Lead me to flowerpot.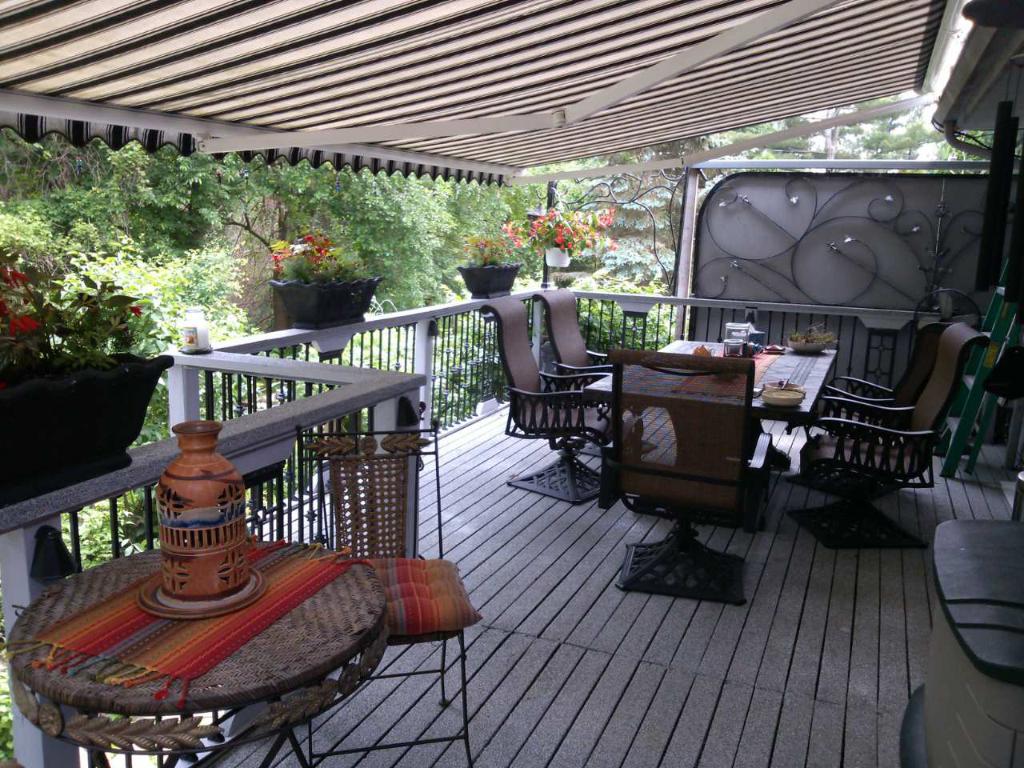
Lead to <box>278,274,386,326</box>.
